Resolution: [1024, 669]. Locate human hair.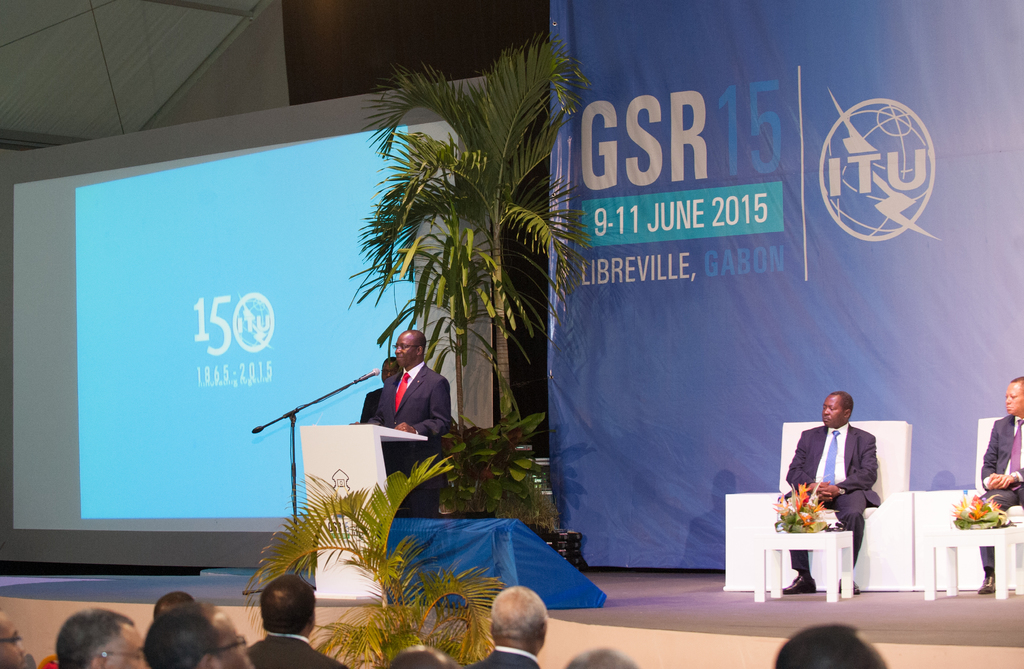
x1=388 y1=646 x2=460 y2=668.
